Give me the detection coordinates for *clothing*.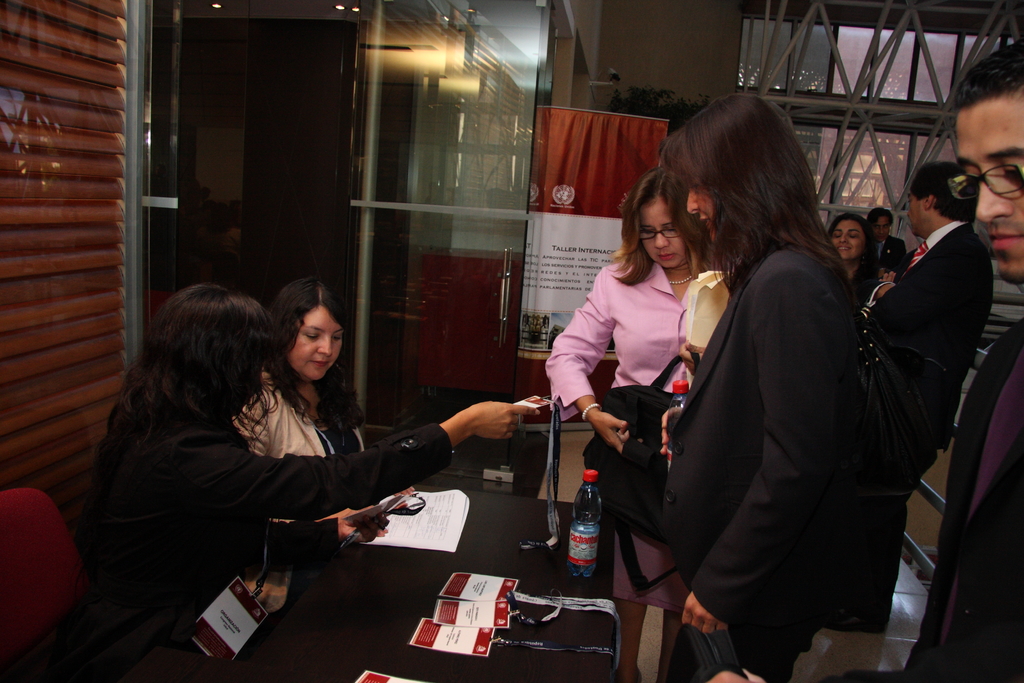
x1=546 y1=258 x2=742 y2=603.
